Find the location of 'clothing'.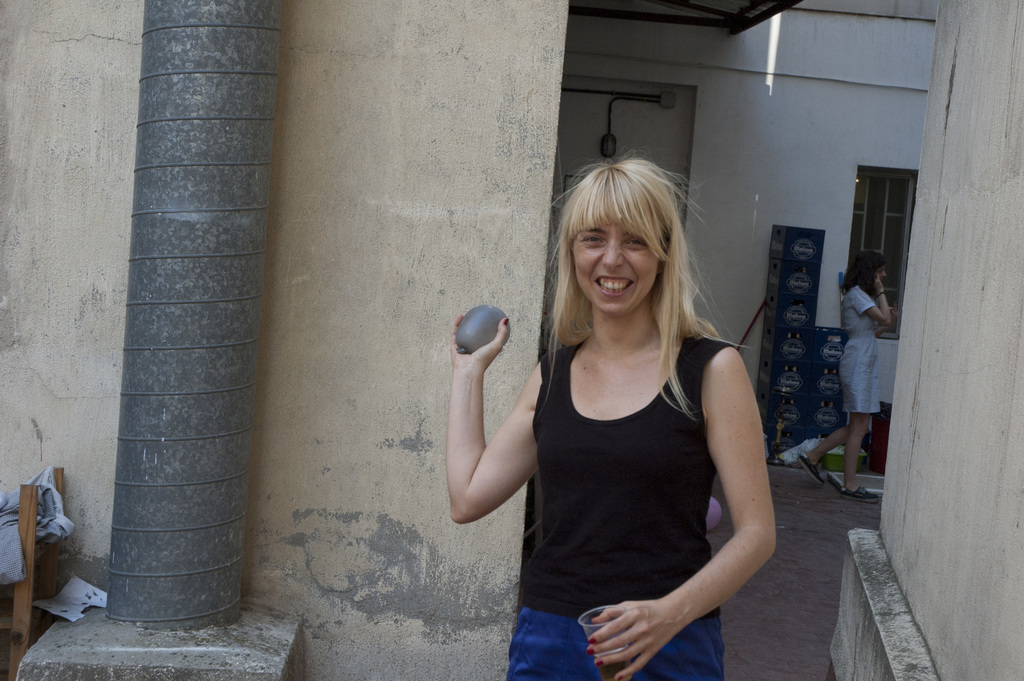
Location: BBox(472, 284, 789, 640).
